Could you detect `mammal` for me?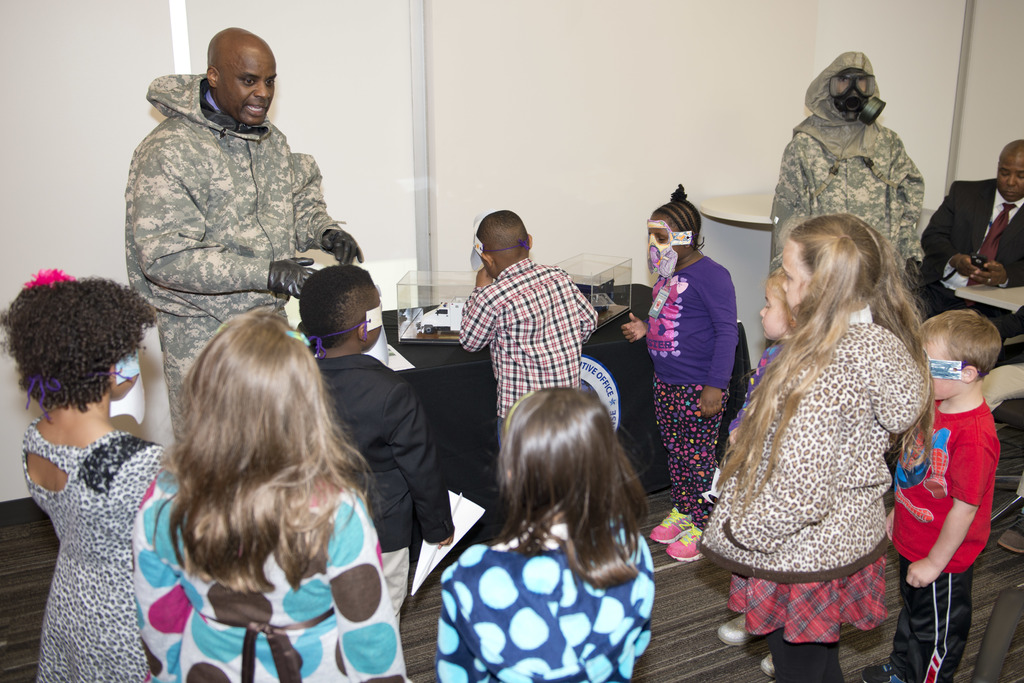
Detection result: l=696, t=210, r=931, b=682.
